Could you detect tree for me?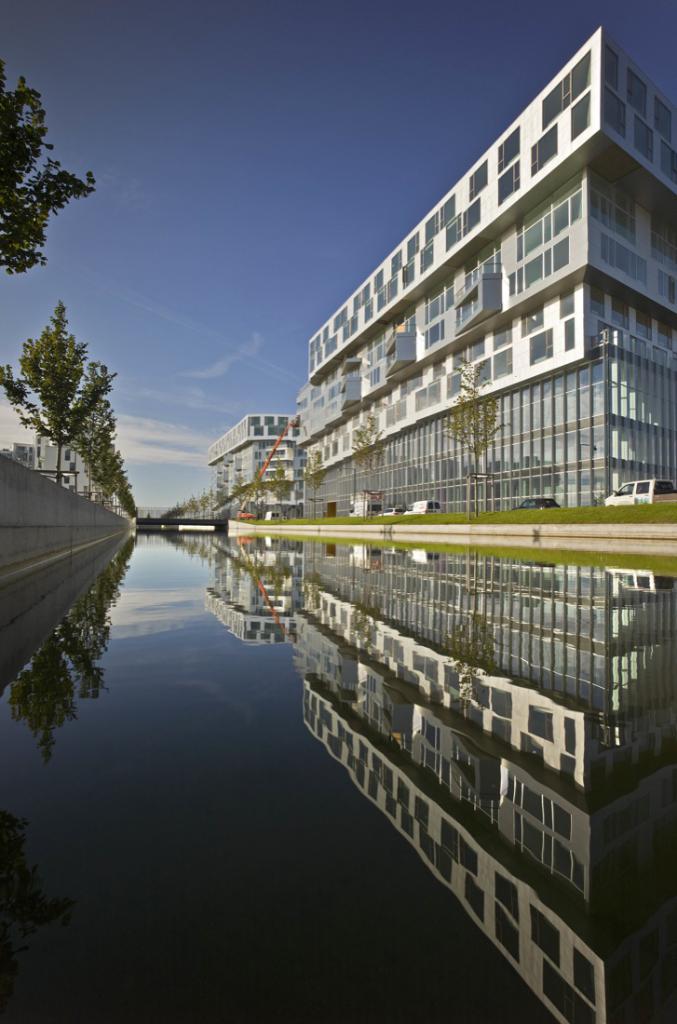
Detection result: 350:411:386:519.
